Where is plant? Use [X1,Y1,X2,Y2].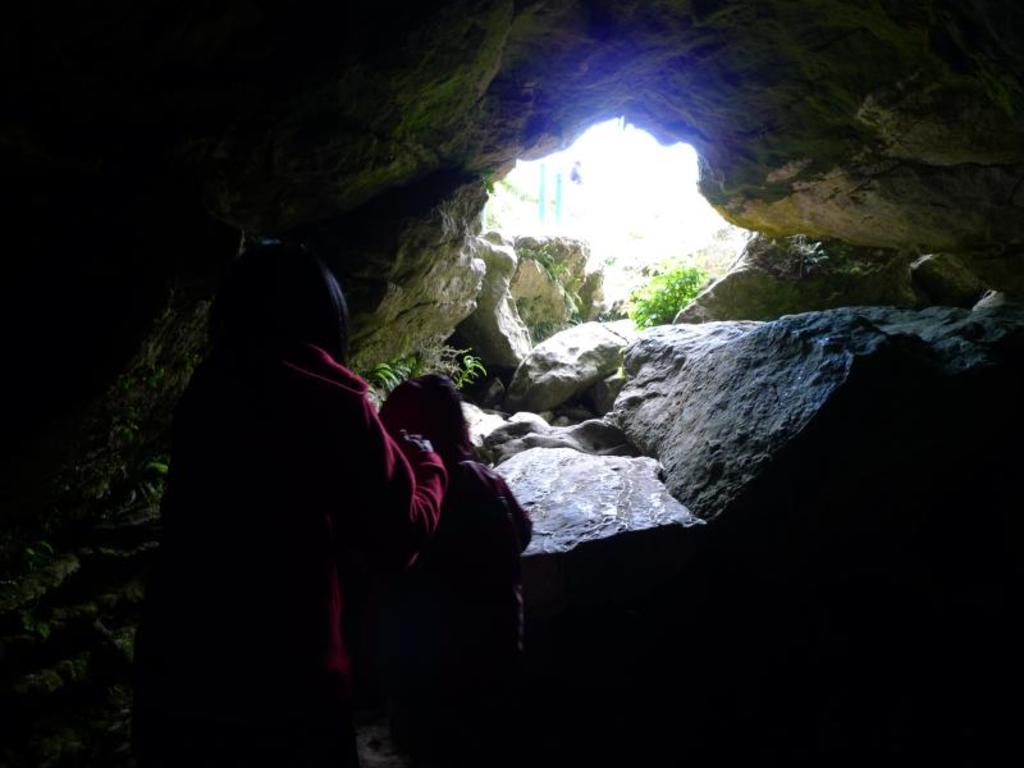
[627,262,727,328].
